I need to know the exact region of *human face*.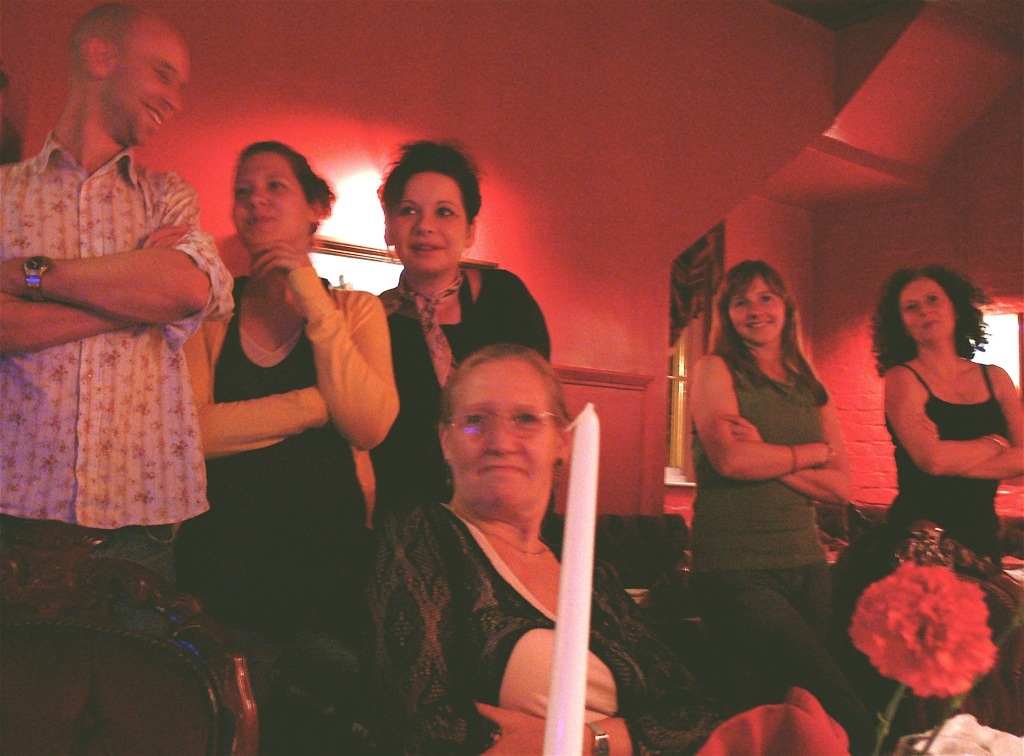
Region: rect(725, 269, 786, 346).
